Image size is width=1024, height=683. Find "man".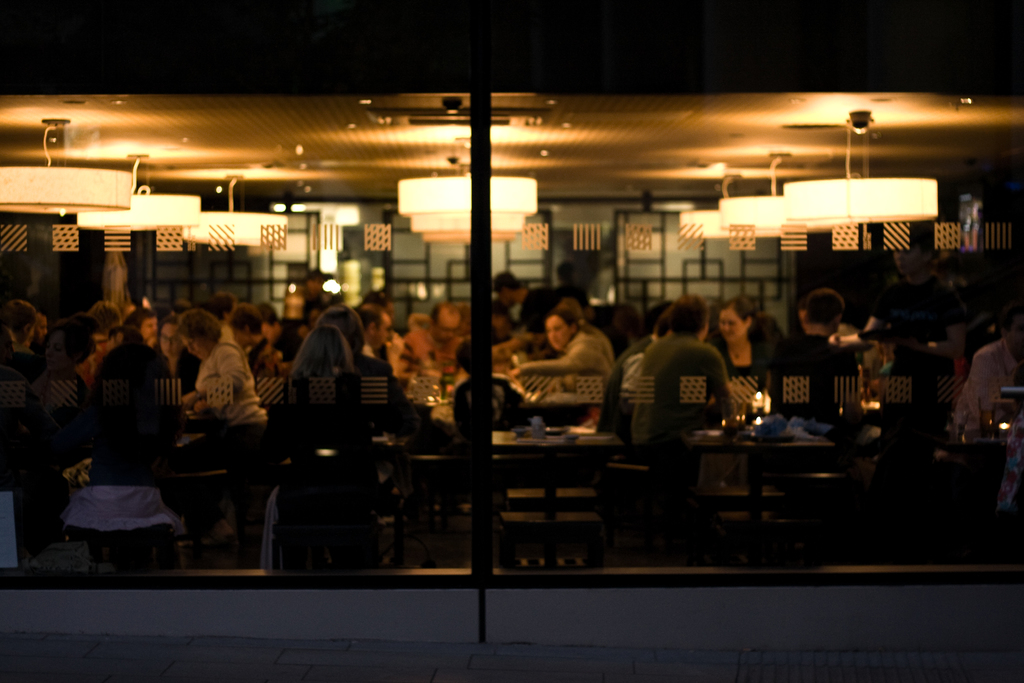
bbox(77, 297, 129, 386).
